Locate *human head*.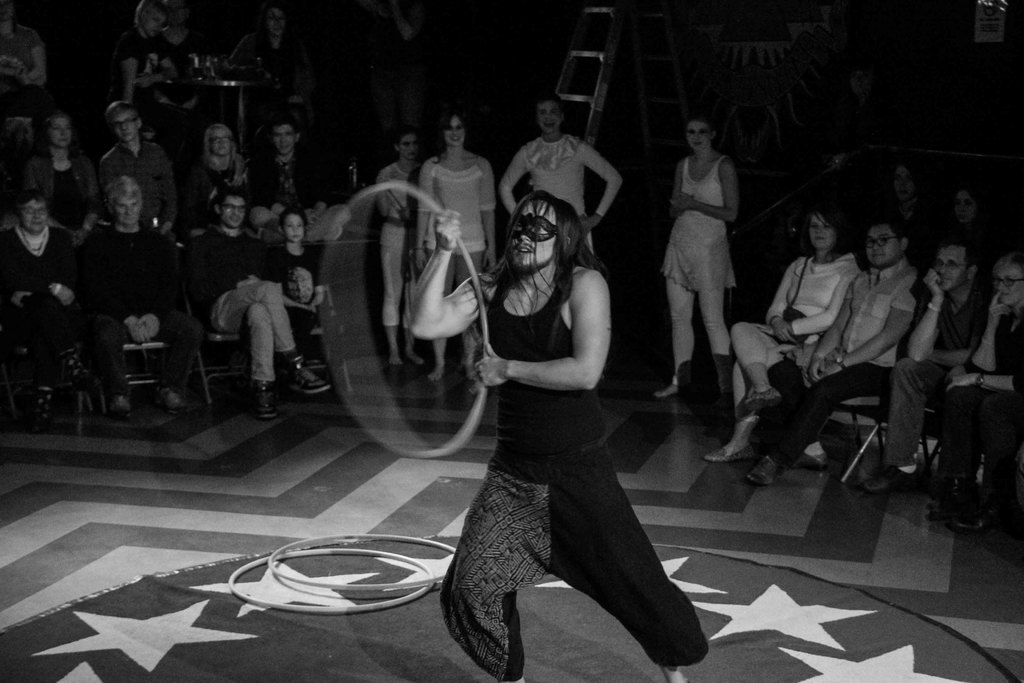
Bounding box: BBox(130, 0, 170, 39).
